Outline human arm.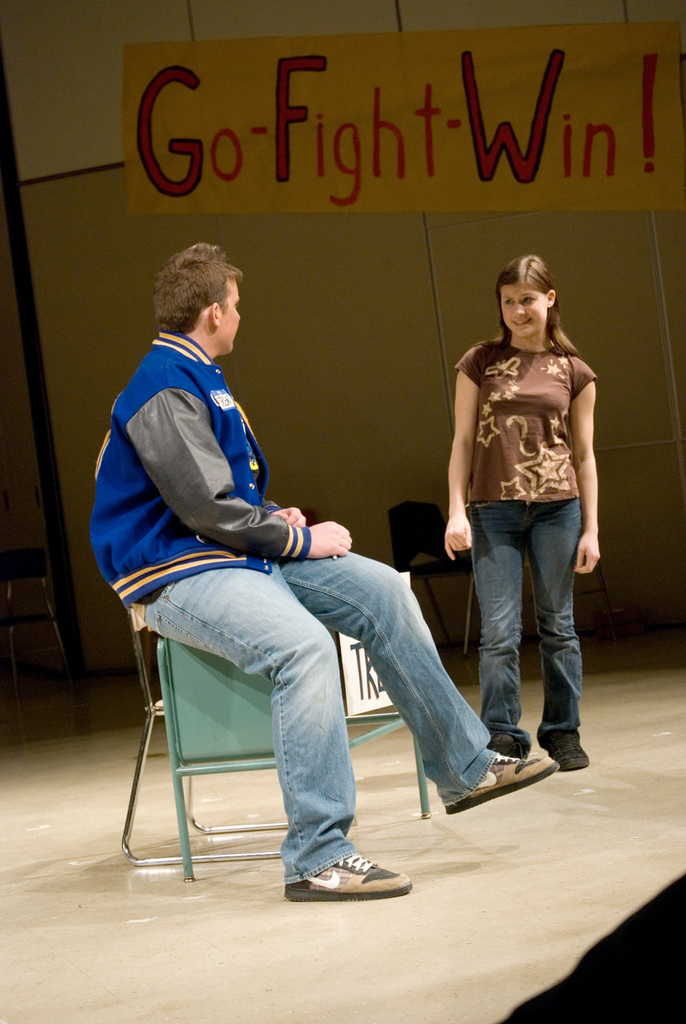
Outline: 567/379/600/573.
